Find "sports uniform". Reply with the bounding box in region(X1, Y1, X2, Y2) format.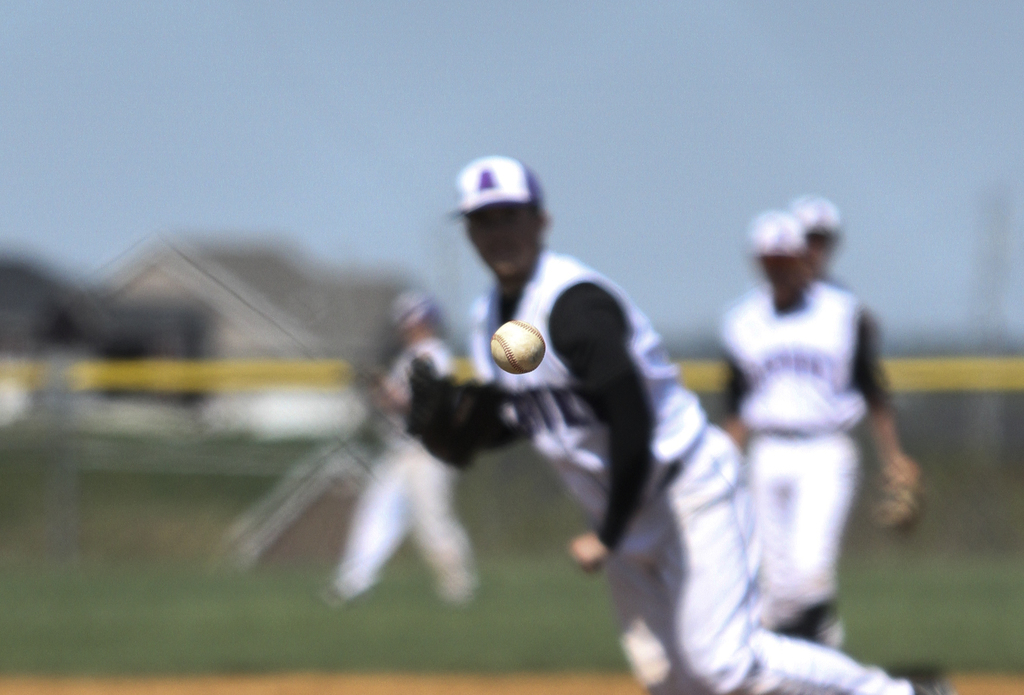
region(721, 206, 923, 650).
